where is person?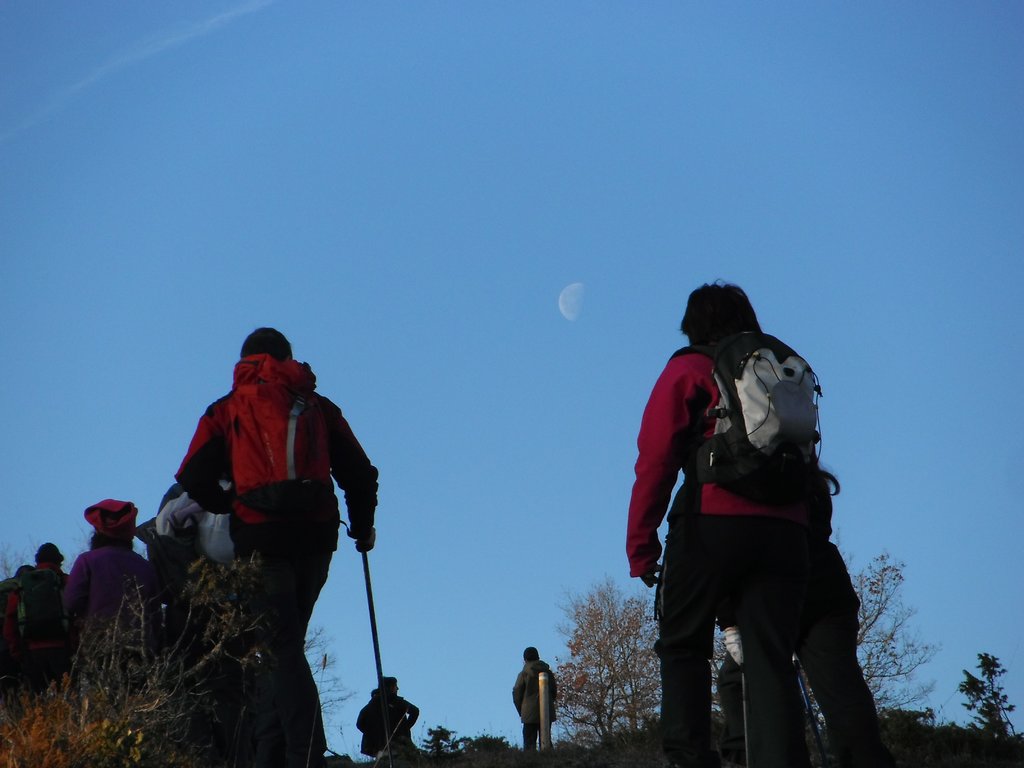
left=509, top=645, right=562, bottom=755.
